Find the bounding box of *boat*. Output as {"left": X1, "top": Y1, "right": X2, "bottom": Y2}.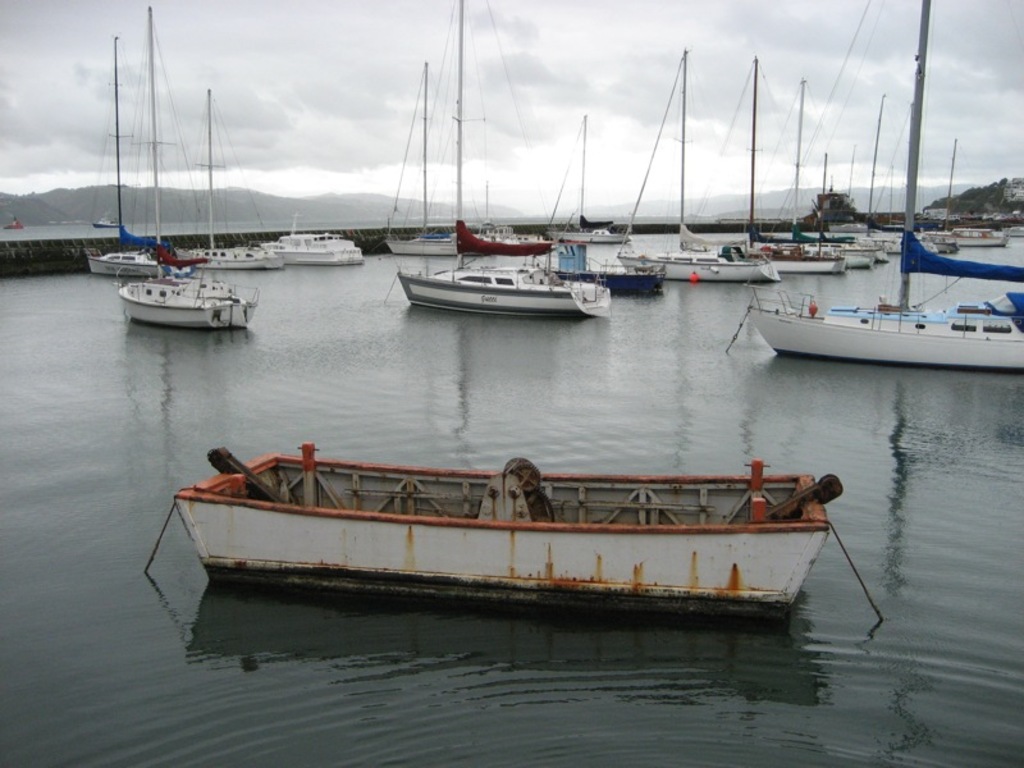
{"left": 260, "top": 209, "right": 370, "bottom": 268}.
